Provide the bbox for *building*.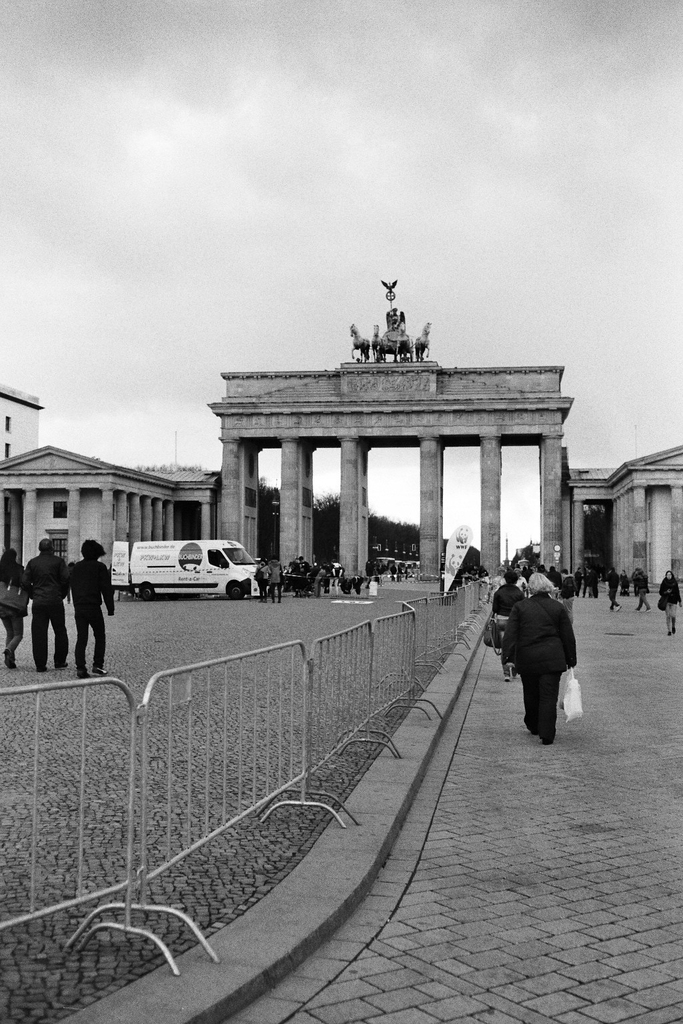
564,435,682,594.
